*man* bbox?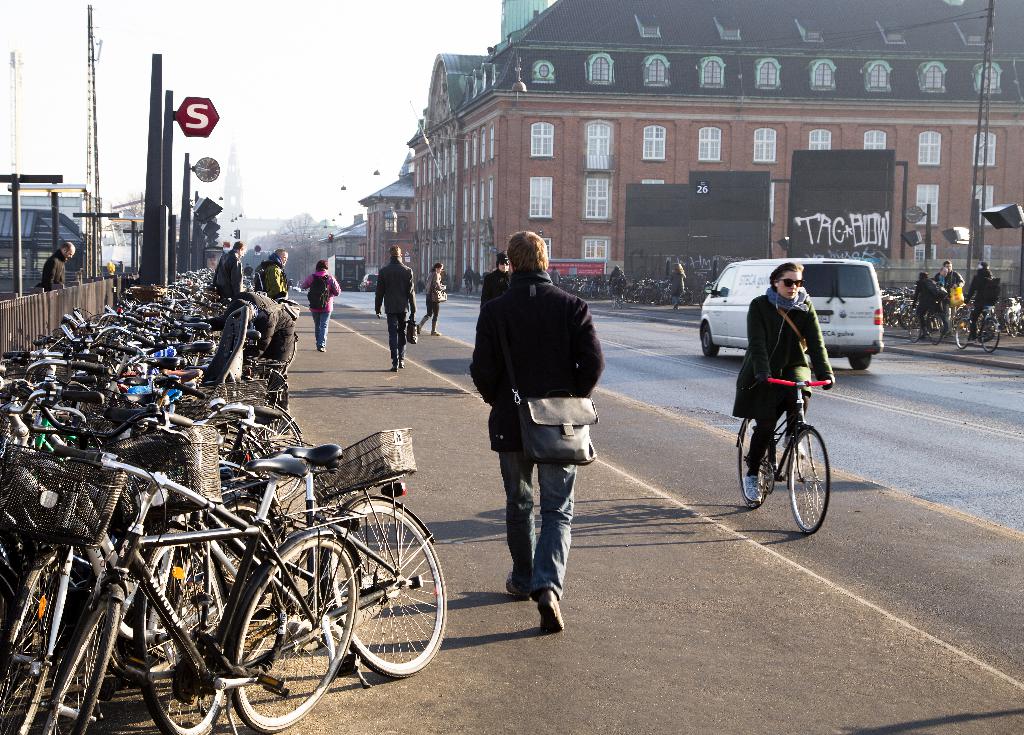
{"left": 465, "top": 230, "right": 605, "bottom": 635}
